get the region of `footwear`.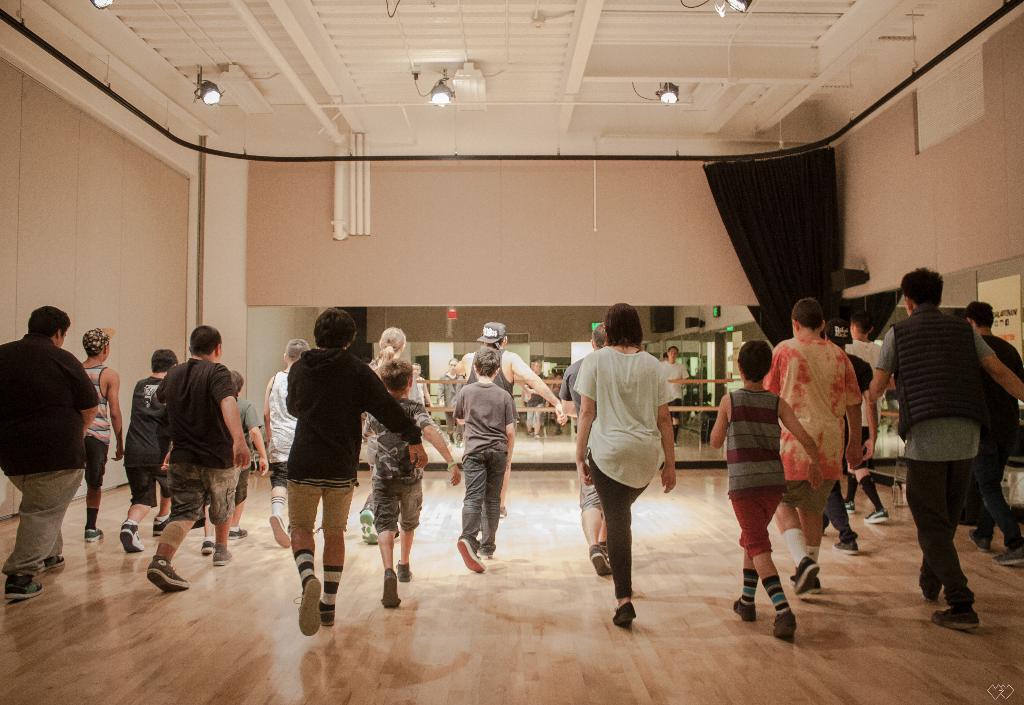
region(810, 577, 827, 594).
